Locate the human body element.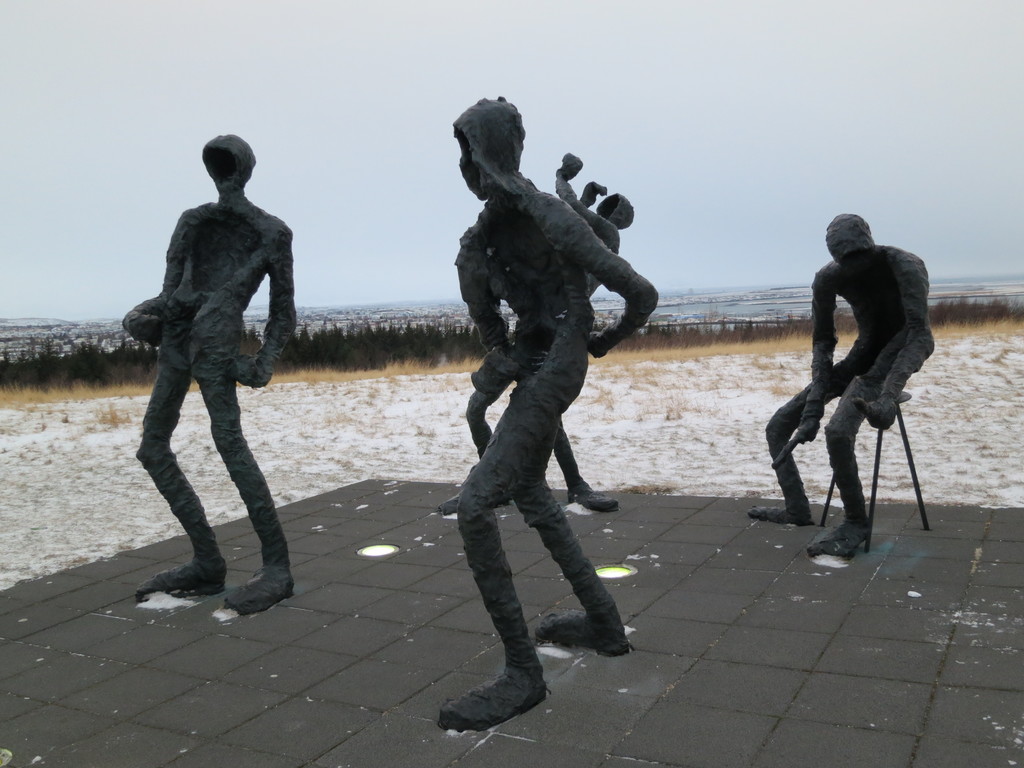
Element bbox: box(437, 97, 660, 739).
